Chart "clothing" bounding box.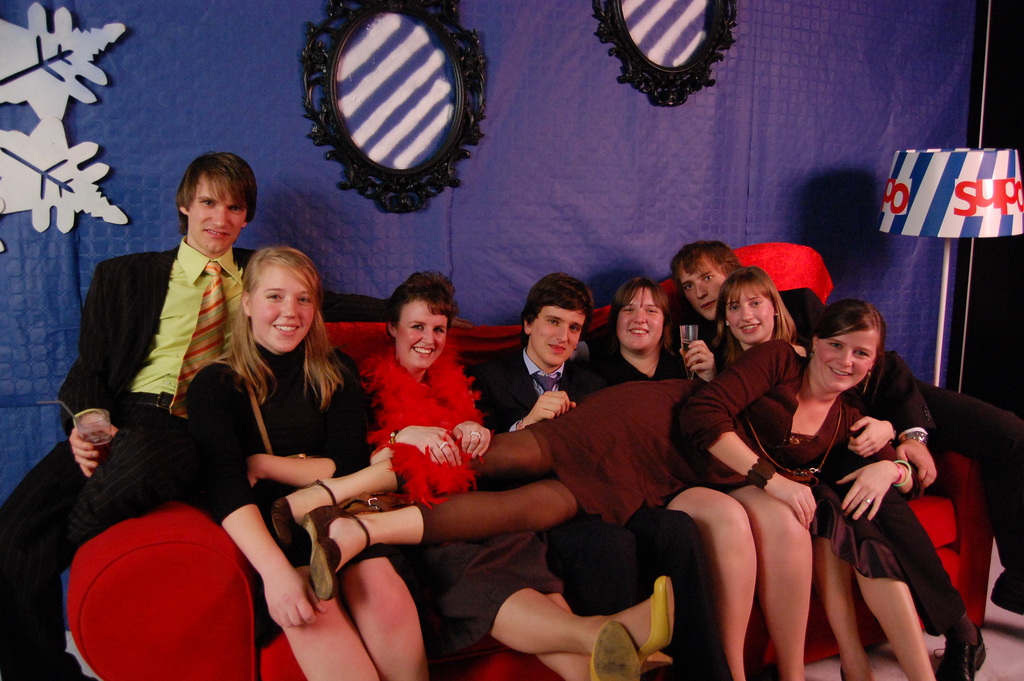
Charted: {"x1": 389, "y1": 340, "x2": 893, "y2": 549}.
